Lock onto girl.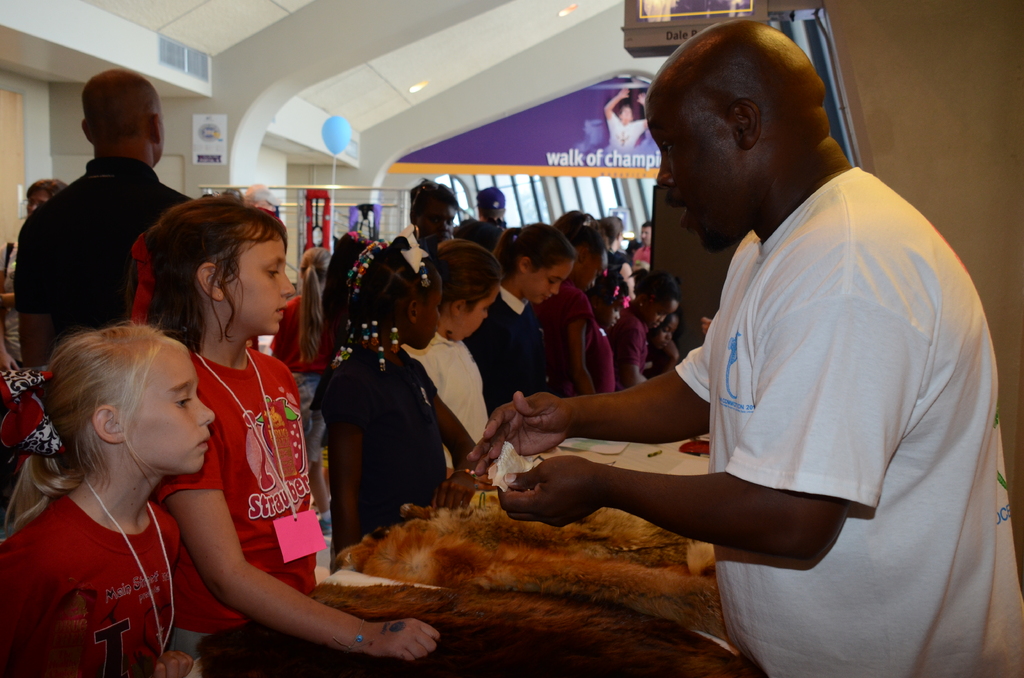
Locked: <box>123,171,450,672</box>.
